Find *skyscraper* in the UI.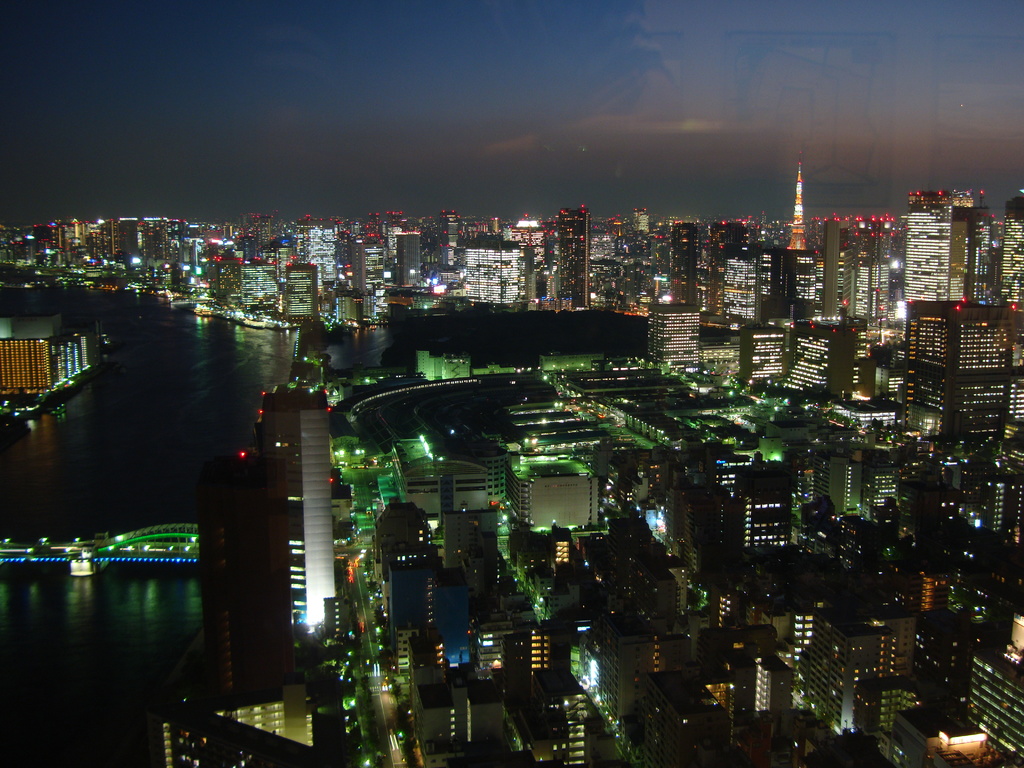
UI element at rect(743, 330, 778, 374).
